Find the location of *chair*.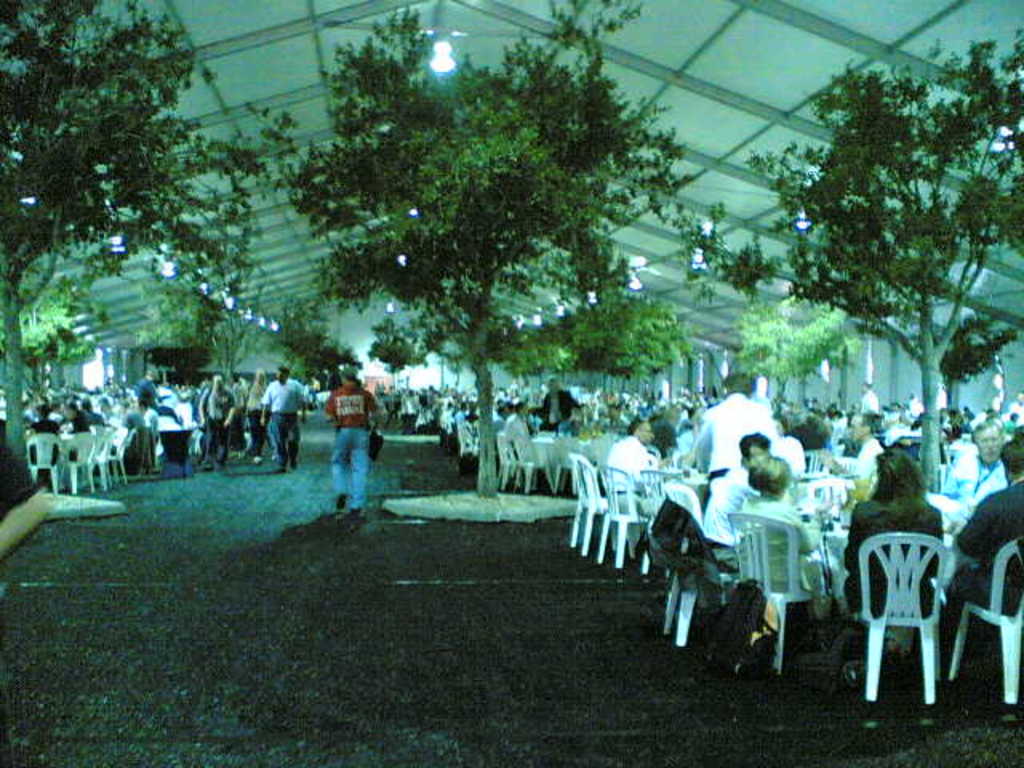
Location: 454,421,470,456.
